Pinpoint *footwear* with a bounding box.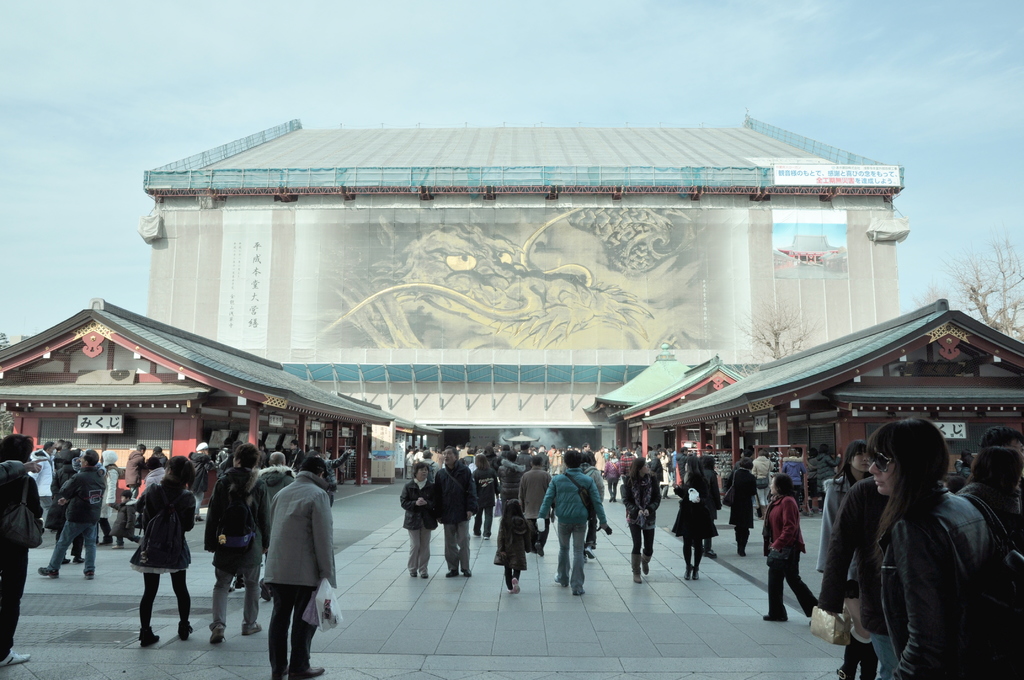
region(418, 571, 430, 578).
